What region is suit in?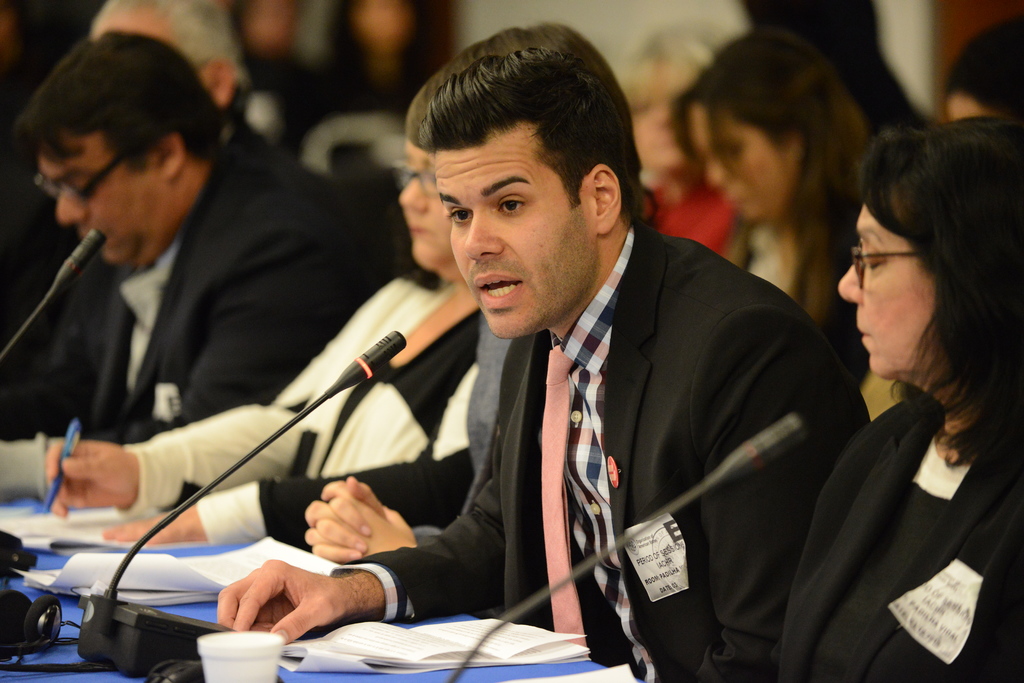
[left=29, top=125, right=366, bottom=444].
